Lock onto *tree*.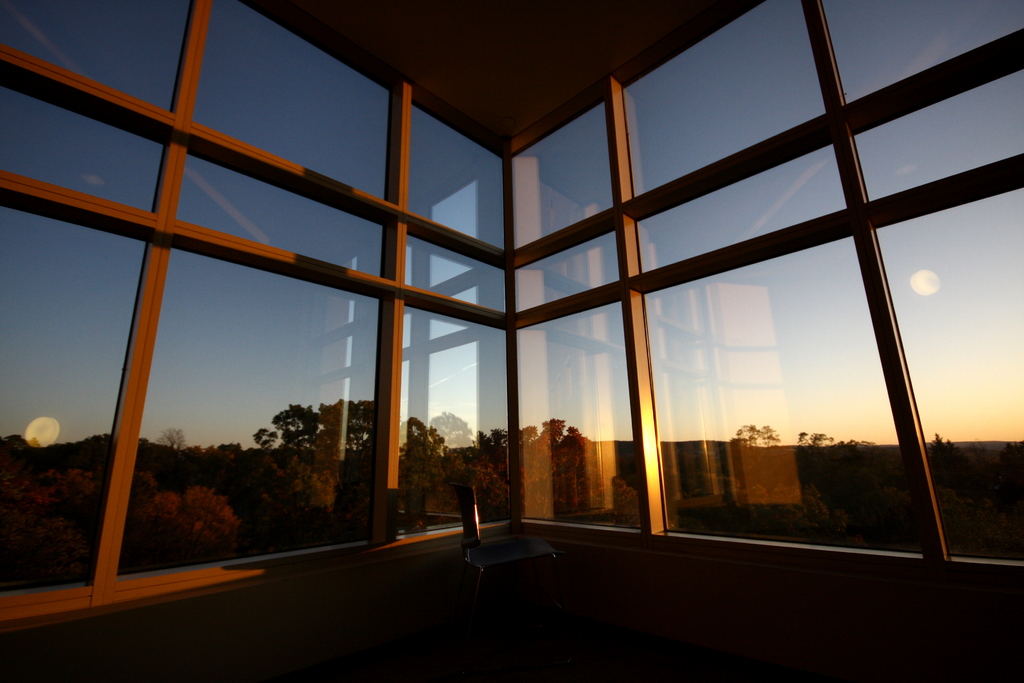
Locked: rect(727, 422, 778, 454).
